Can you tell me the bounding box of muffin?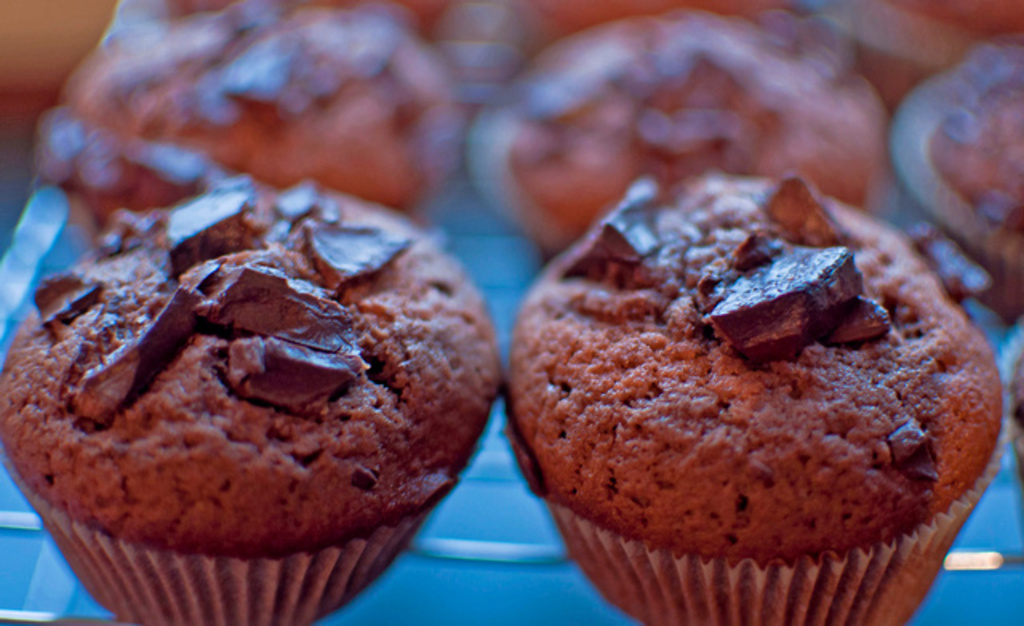
30:0:462:247.
